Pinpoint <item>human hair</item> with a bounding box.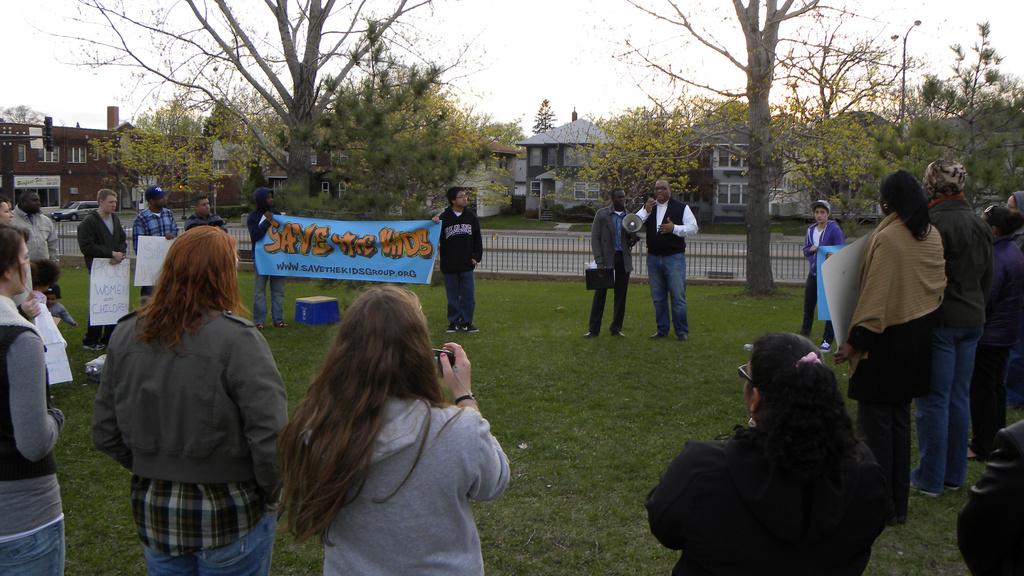
bbox=[0, 226, 36, 292].
